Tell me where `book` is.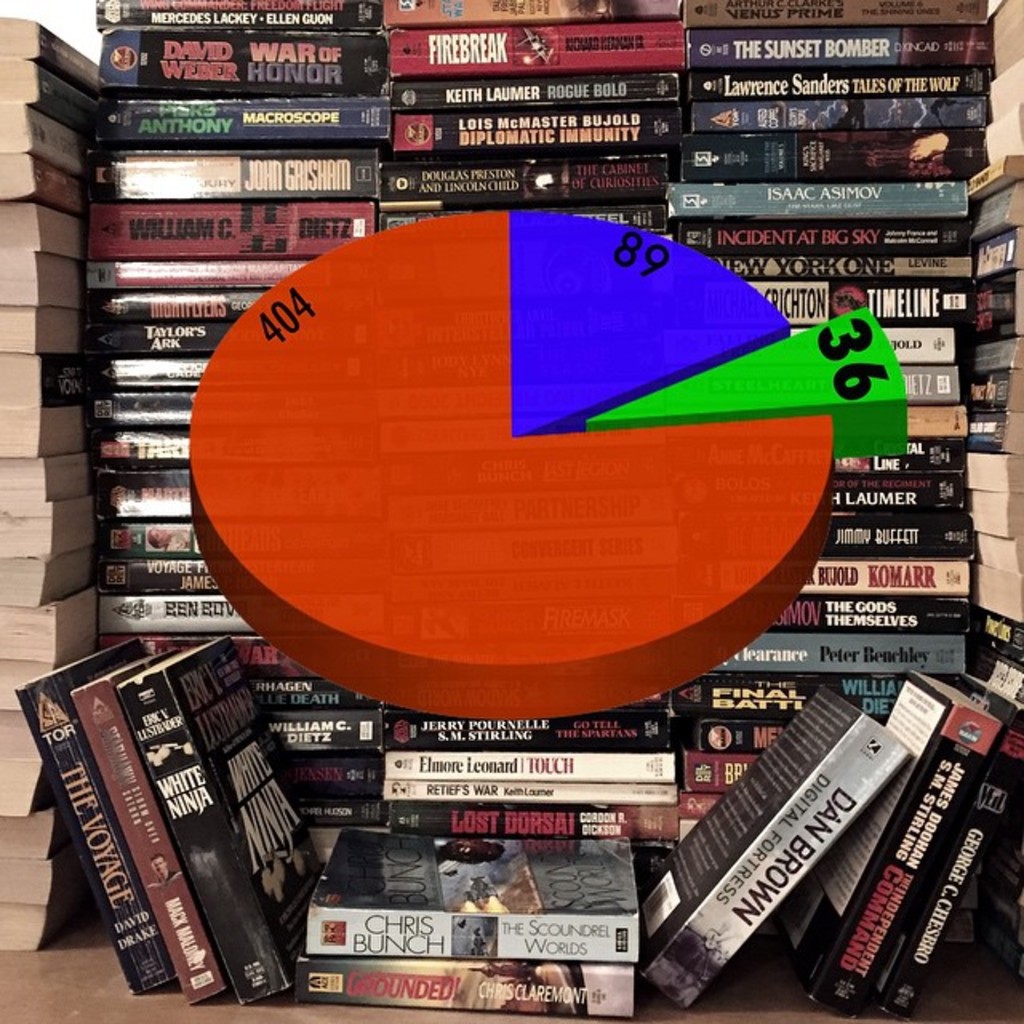
`book` is at box(768, 675, 1002, 1008).
